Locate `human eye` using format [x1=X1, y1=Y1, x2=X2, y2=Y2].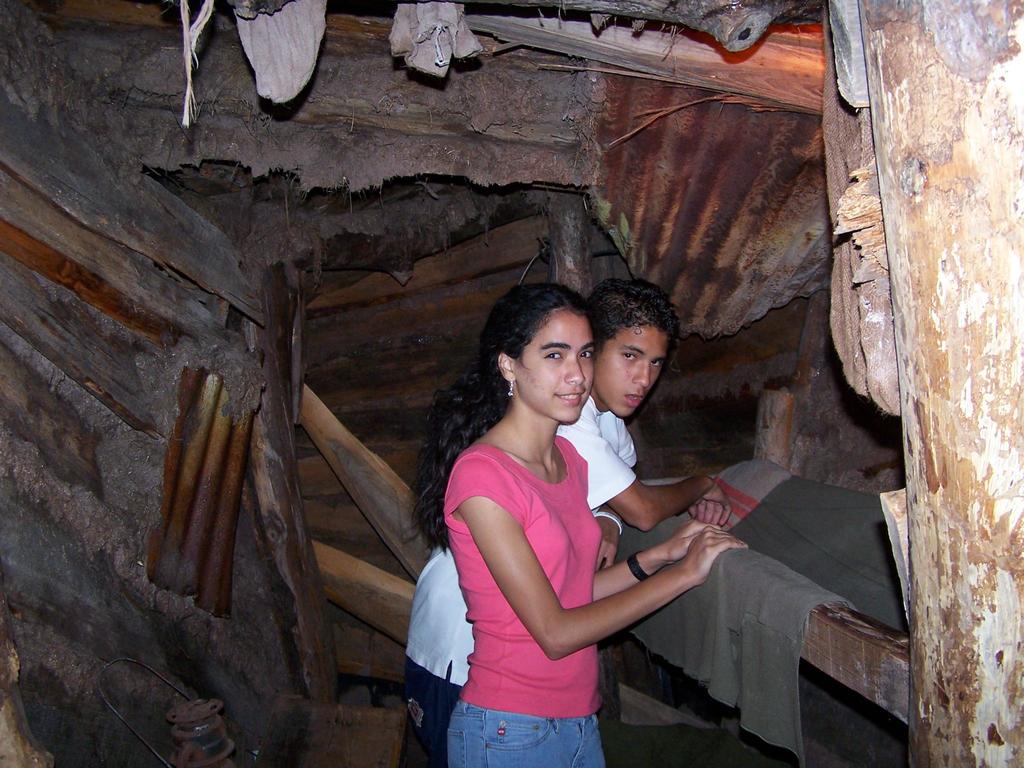
[x1=623, y1=349, x2=640, y2=362].
